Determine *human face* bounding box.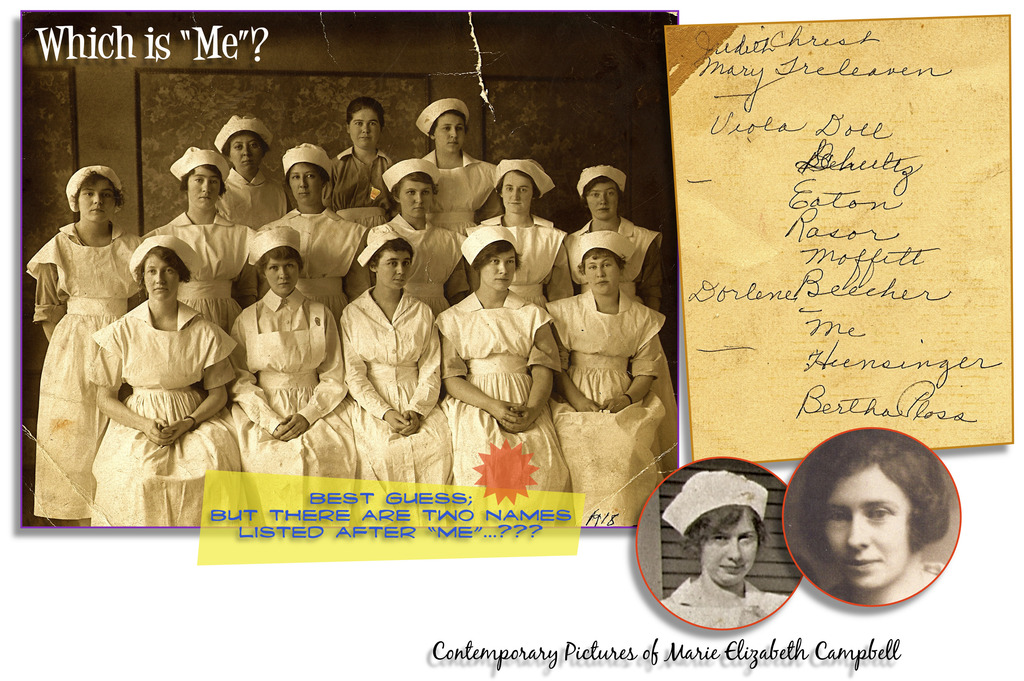
Determined: locate(348, 108, 388, 149).
